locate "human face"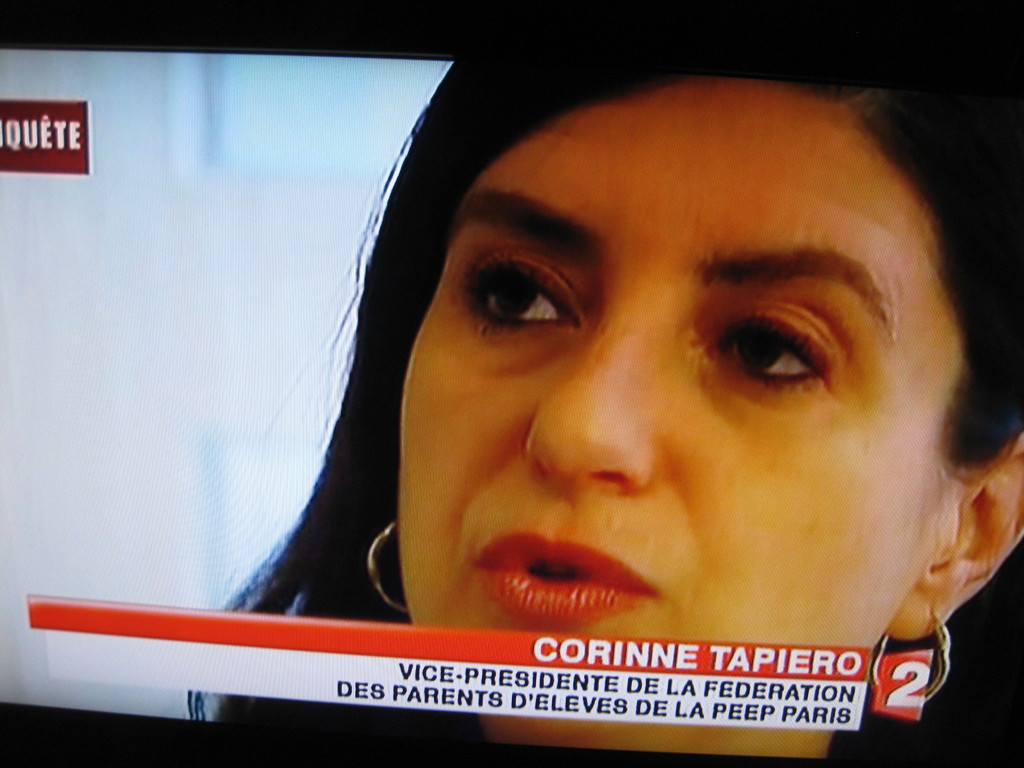
rect(398, 77, 886, 762)
